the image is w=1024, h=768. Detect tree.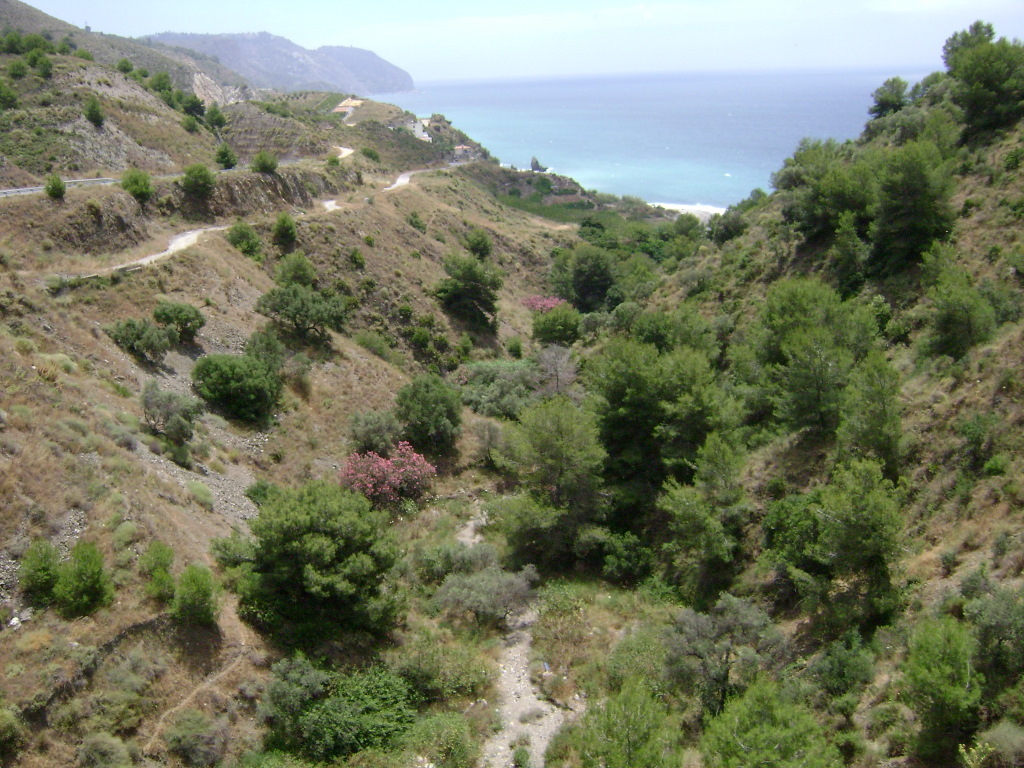
Detection: bbox=(878, 141, 952, 270).
